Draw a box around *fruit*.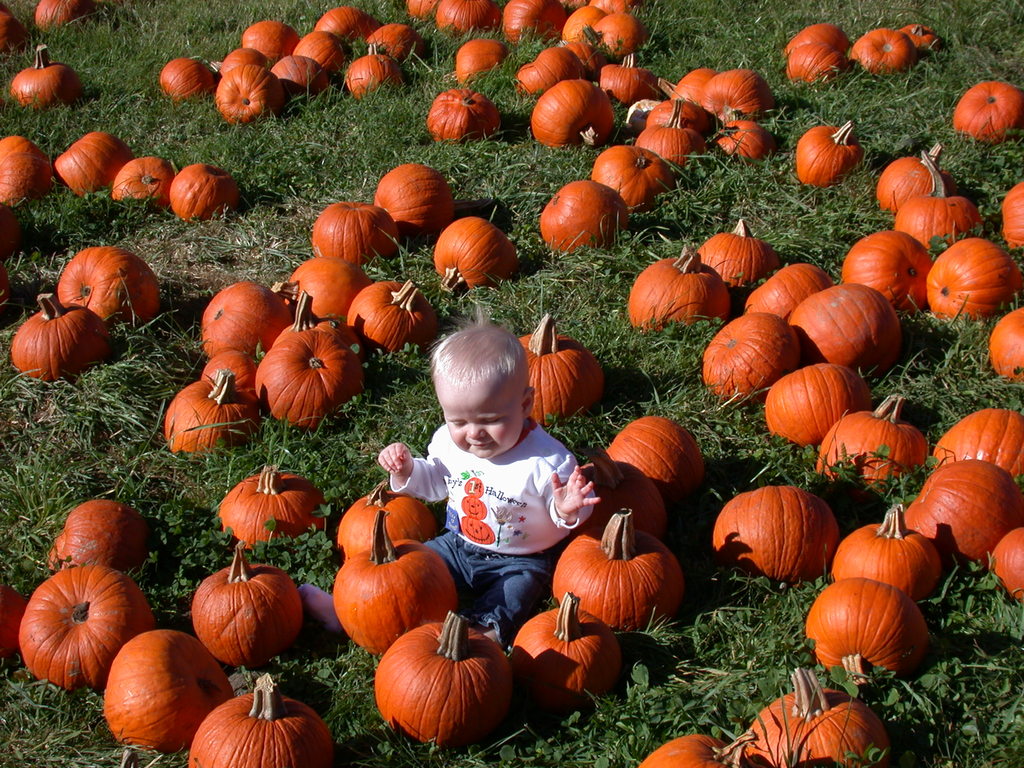
bbox(454, 42, 504, 86).
